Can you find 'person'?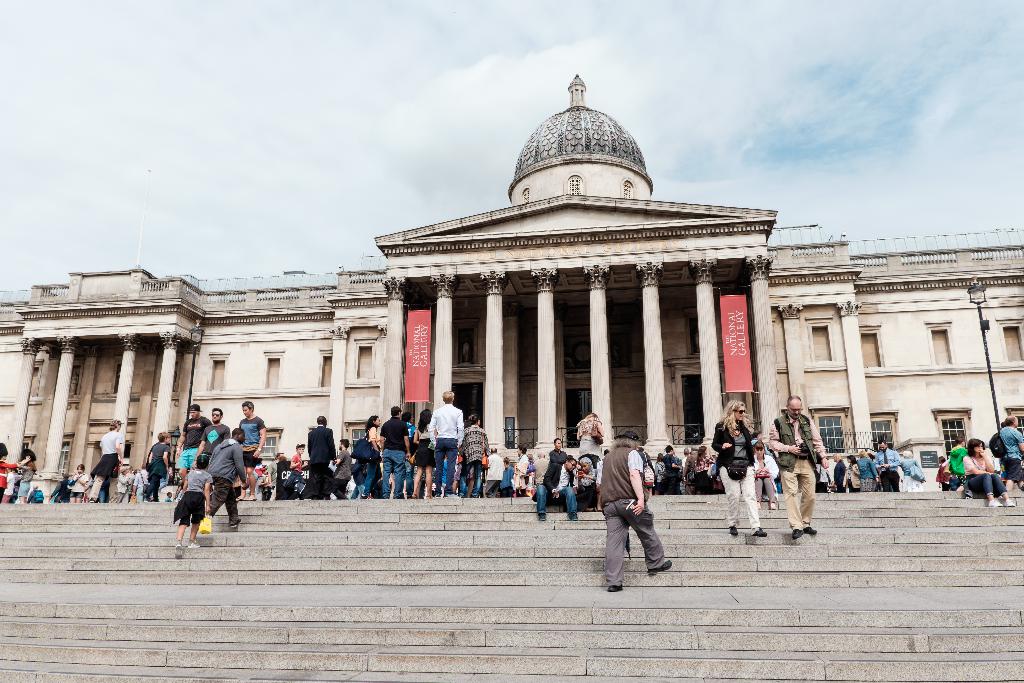
Yes, bounding box: 192, 408, 231, 472.
